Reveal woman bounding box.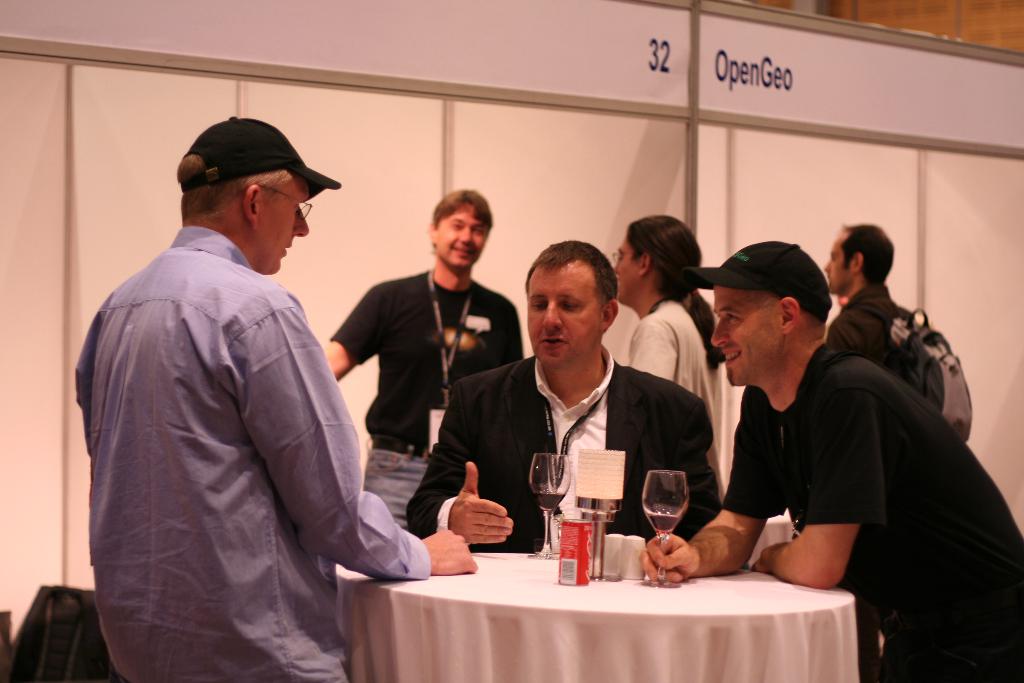
Revealed: 611, 214, 726, 498.
